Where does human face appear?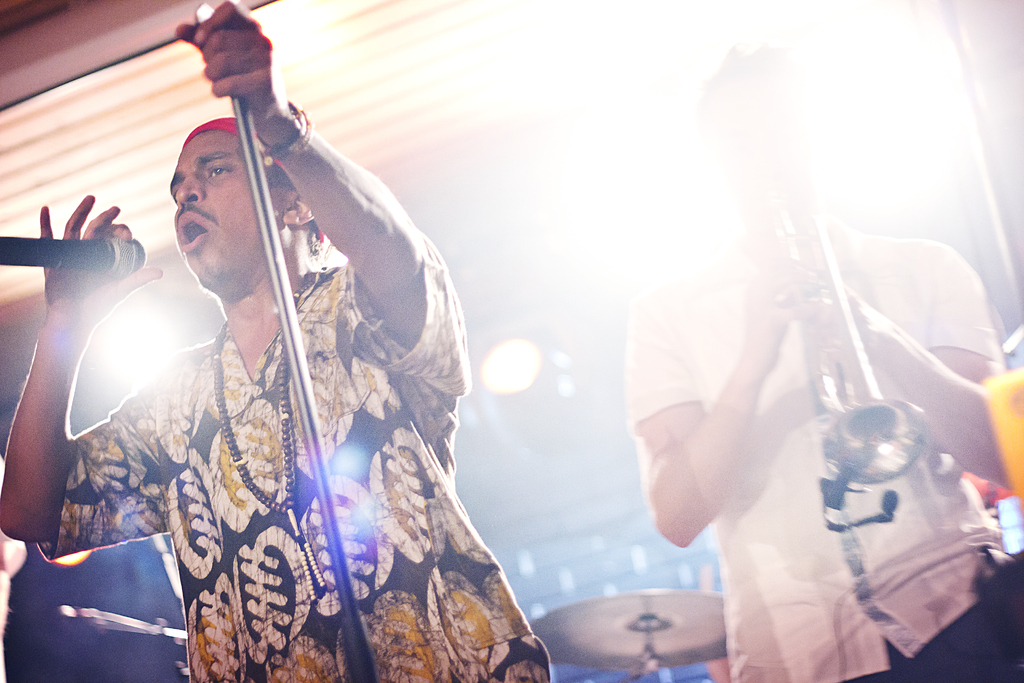
Appears at bbox=(170, 131, 276, 295).
